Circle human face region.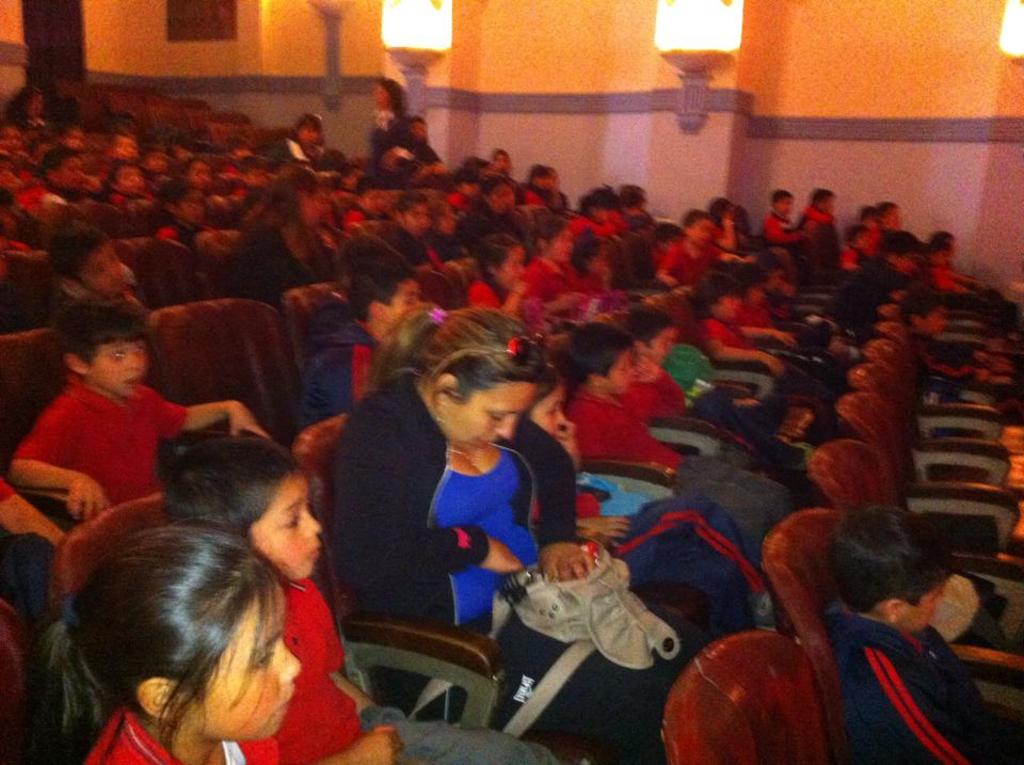
Region: detection(690, 214, 710, 242).
